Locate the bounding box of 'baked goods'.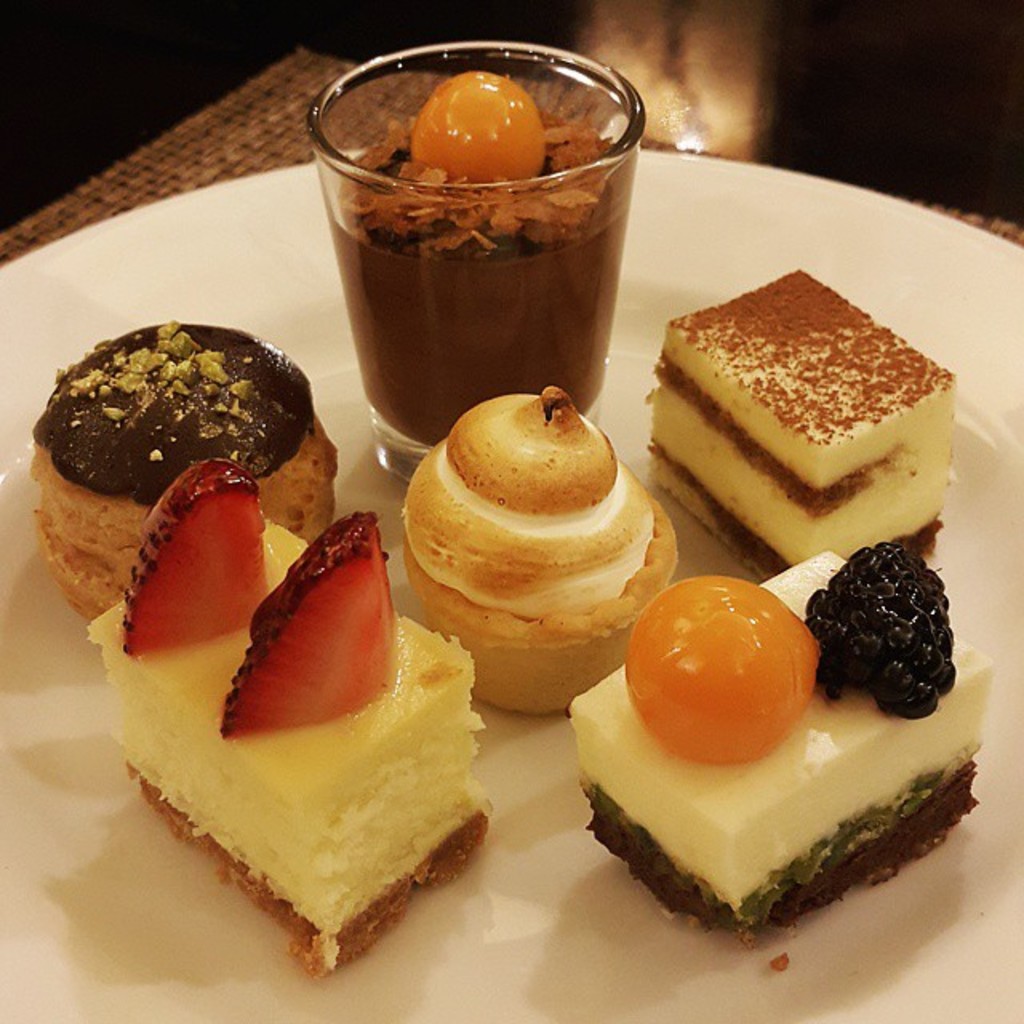
Bounding box: <box>80,518,504,978</box>.
